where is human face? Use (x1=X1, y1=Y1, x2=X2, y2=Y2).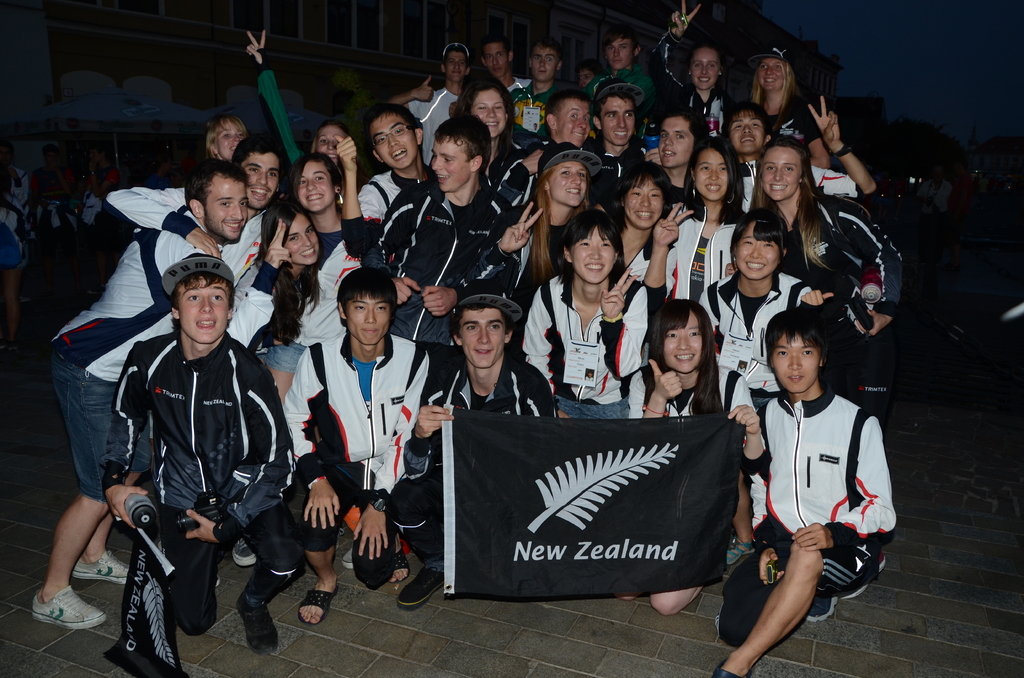
(x1=762, y1=148, x2=801, y2=200).
